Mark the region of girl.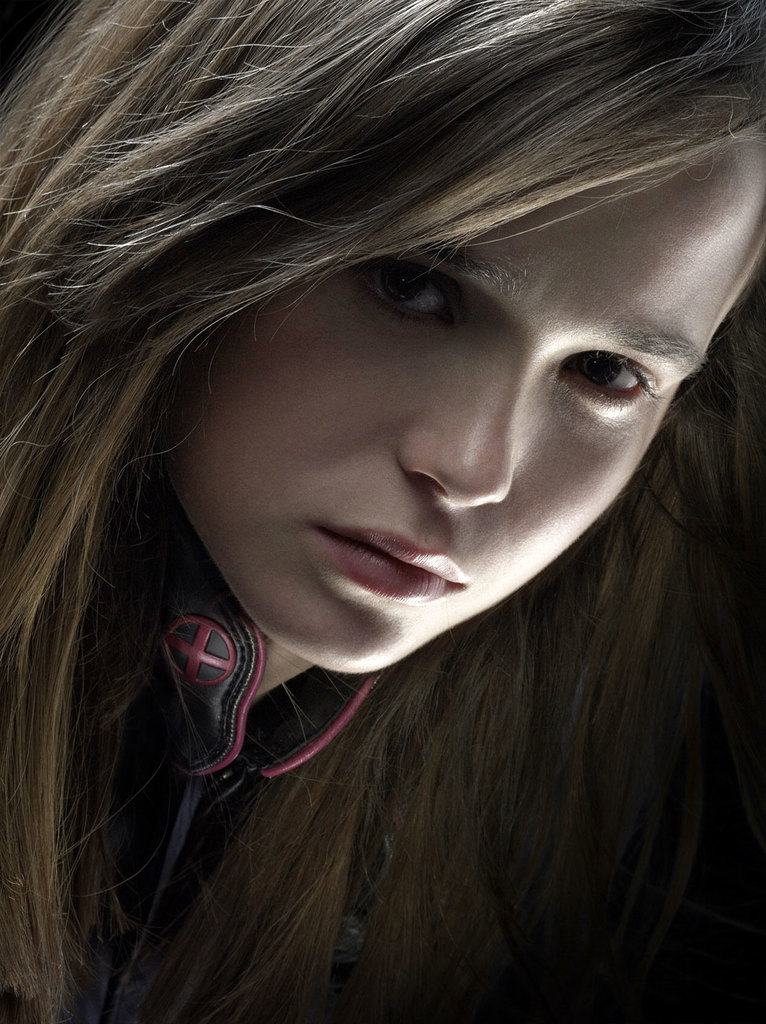
Region: <box>0,0,765,1022</box>.
